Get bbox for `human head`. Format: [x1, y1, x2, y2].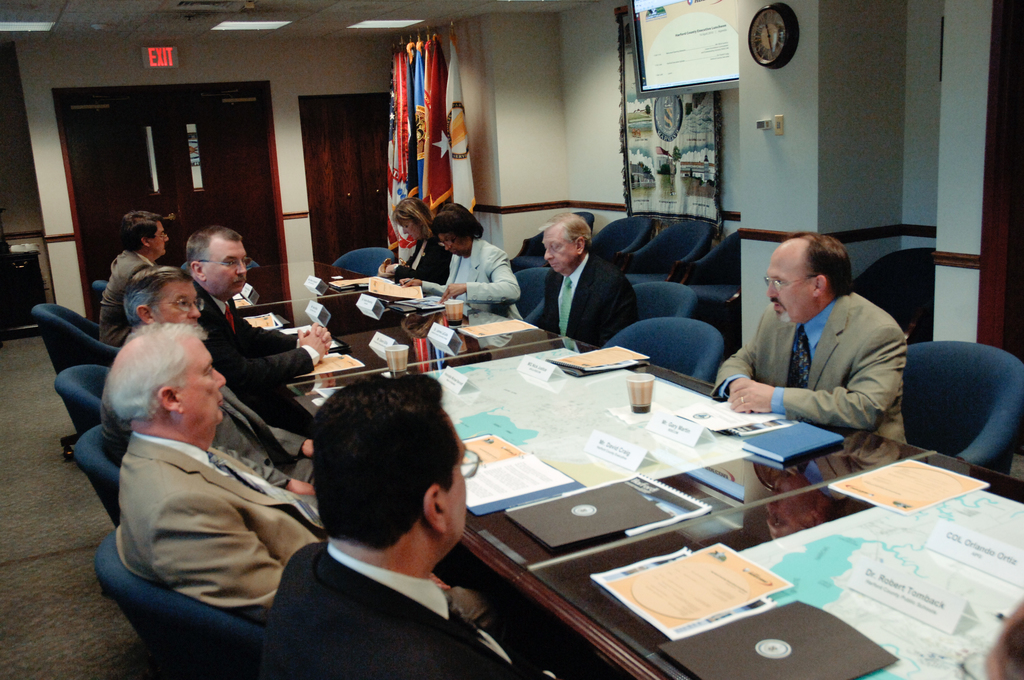
[766, 231, 852, 324].
